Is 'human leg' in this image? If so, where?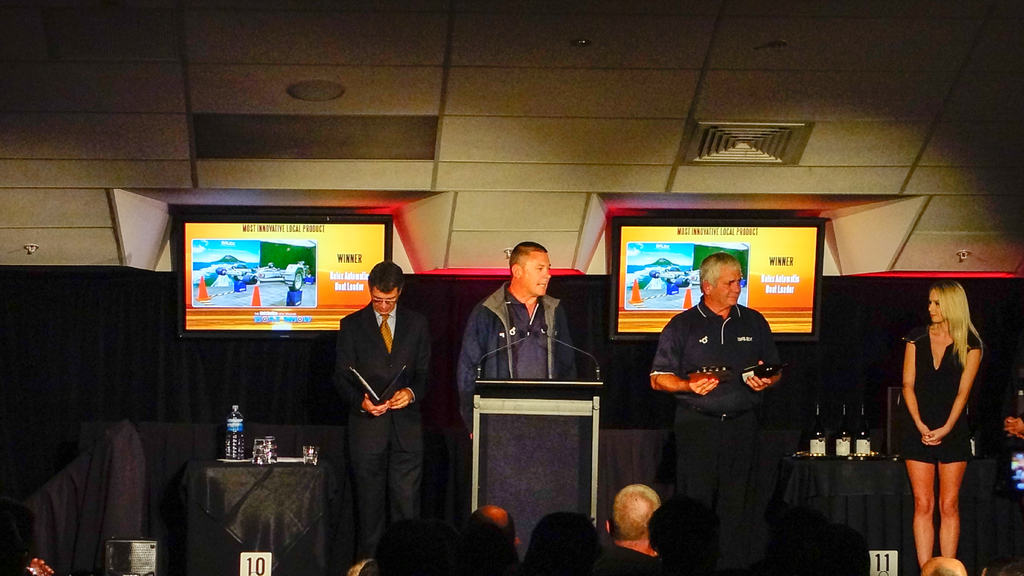
Yes, at [x1=384, y1=410, x2=419, y2=529].
